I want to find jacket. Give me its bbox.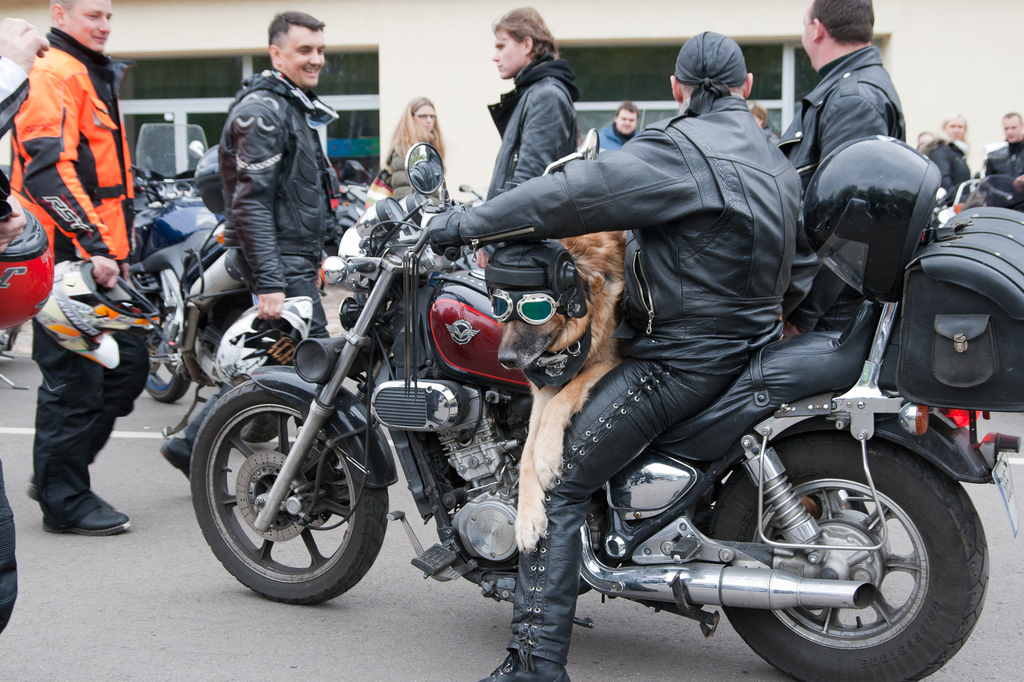
box=[979, 137, 1023, 173].
